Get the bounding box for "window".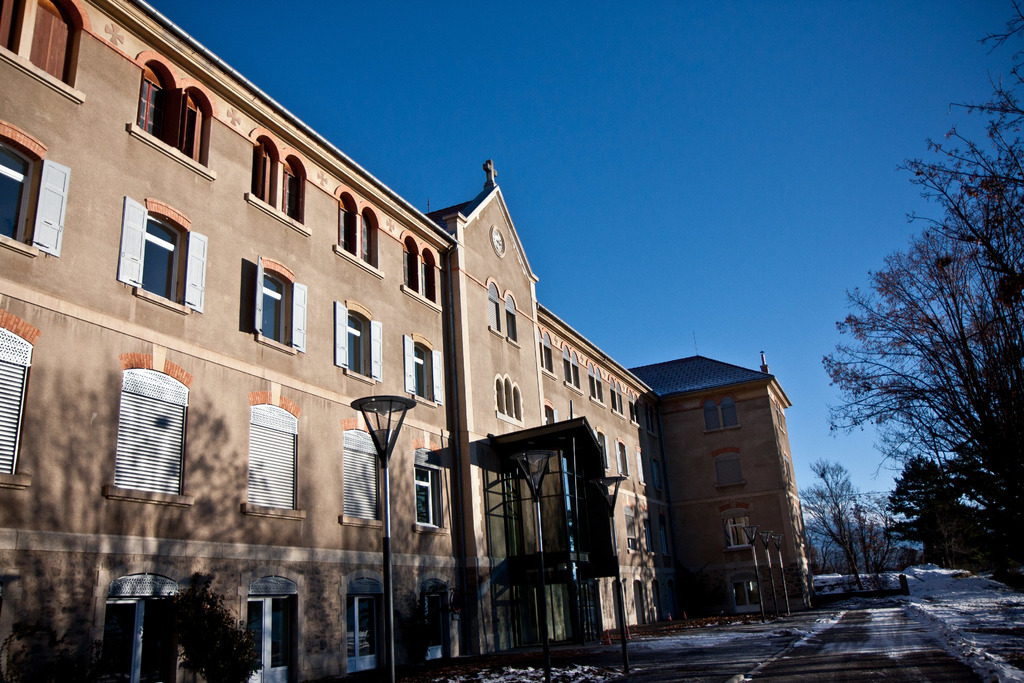
{"left": 115, "top": 199, "right": 209, "bottom": 317}.
